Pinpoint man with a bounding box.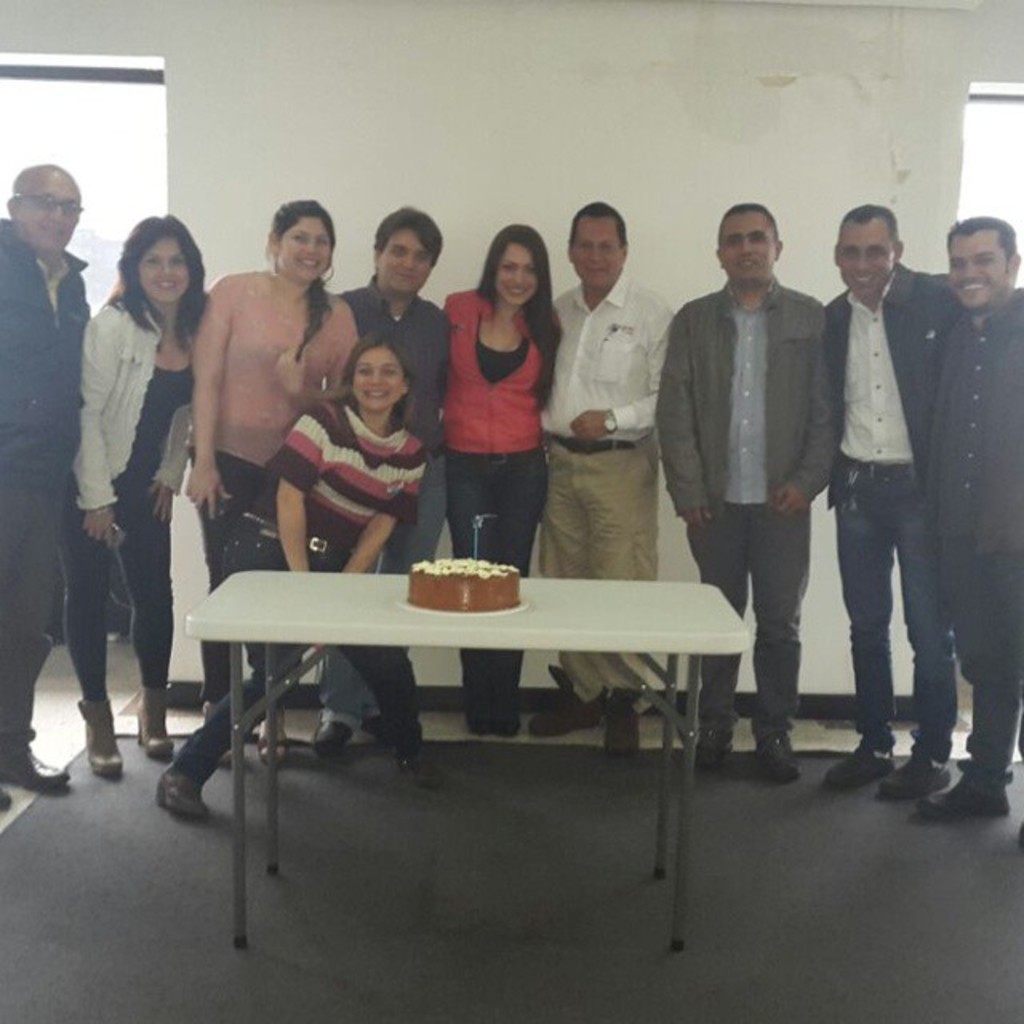
917 216 1022 861.
